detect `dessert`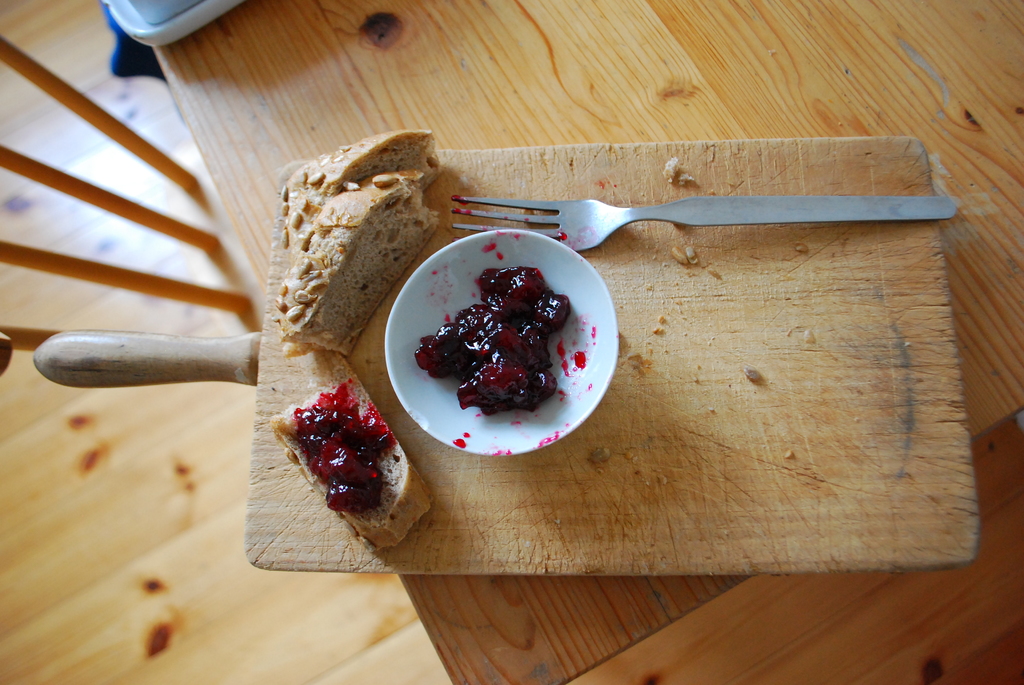
crop(270, 376, 417, 538)
